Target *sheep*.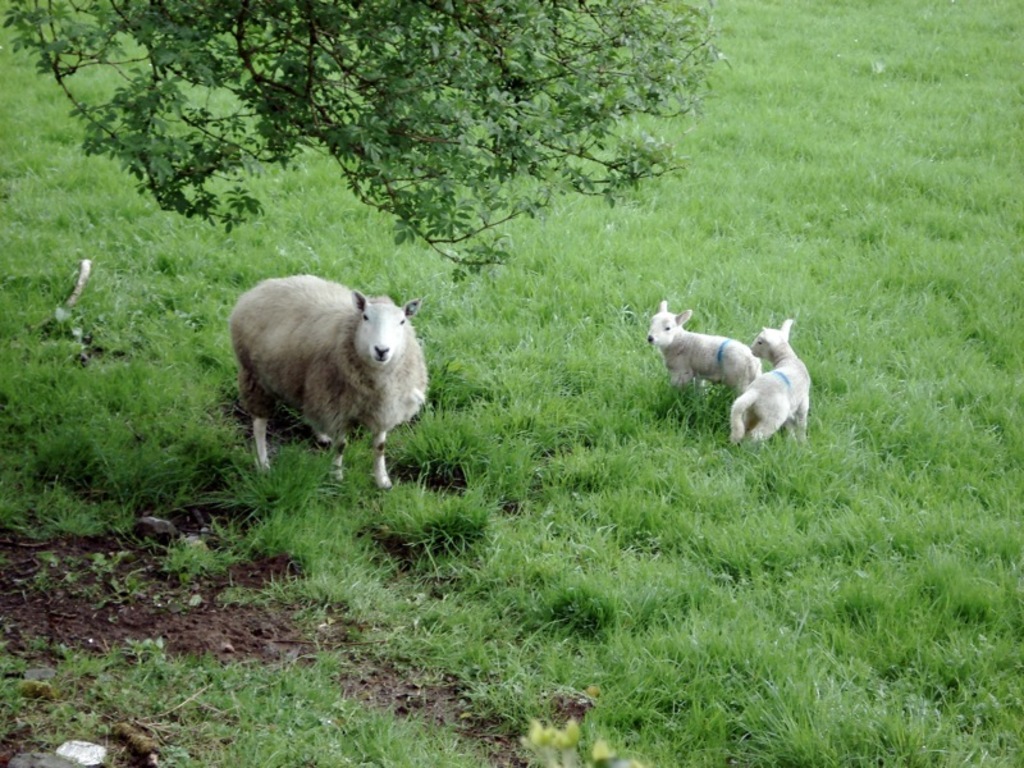
Target region: [649, 303, 756, 397].
